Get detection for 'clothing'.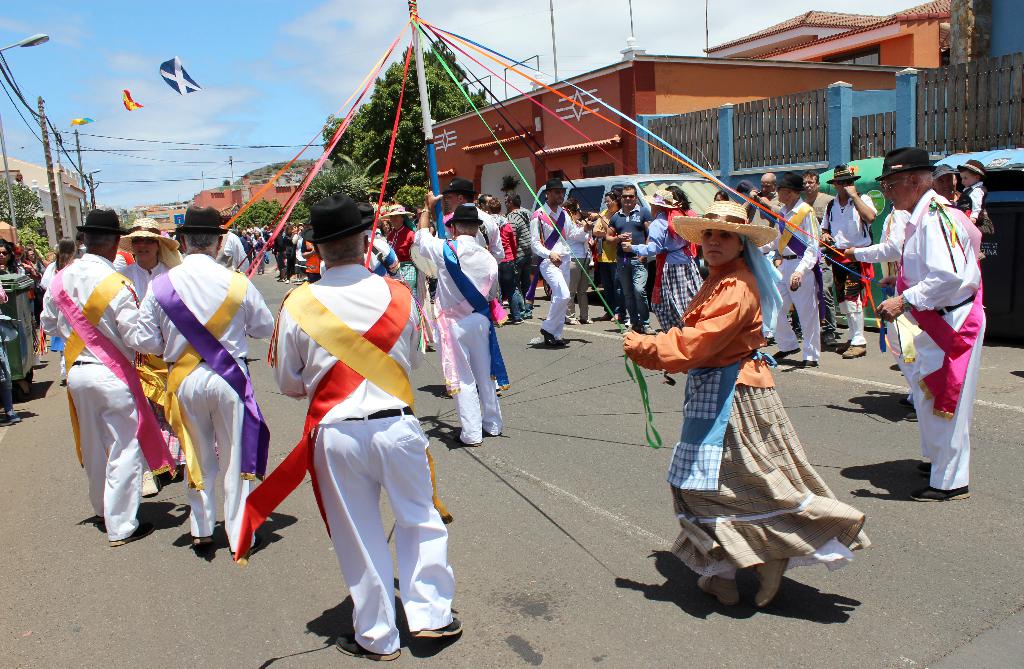
Detection: bbox=(582, 213, 625, 317).
